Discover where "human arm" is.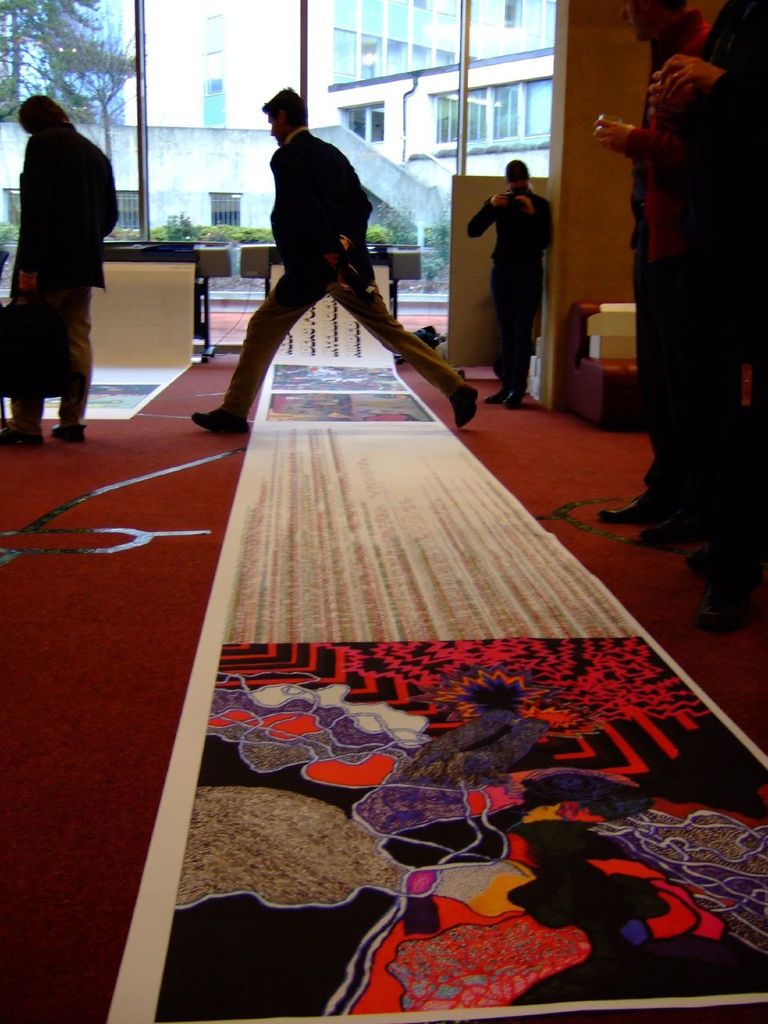
Discovered at {"left": 10, "top": 137, "right": 54, "bottom": 293}.
